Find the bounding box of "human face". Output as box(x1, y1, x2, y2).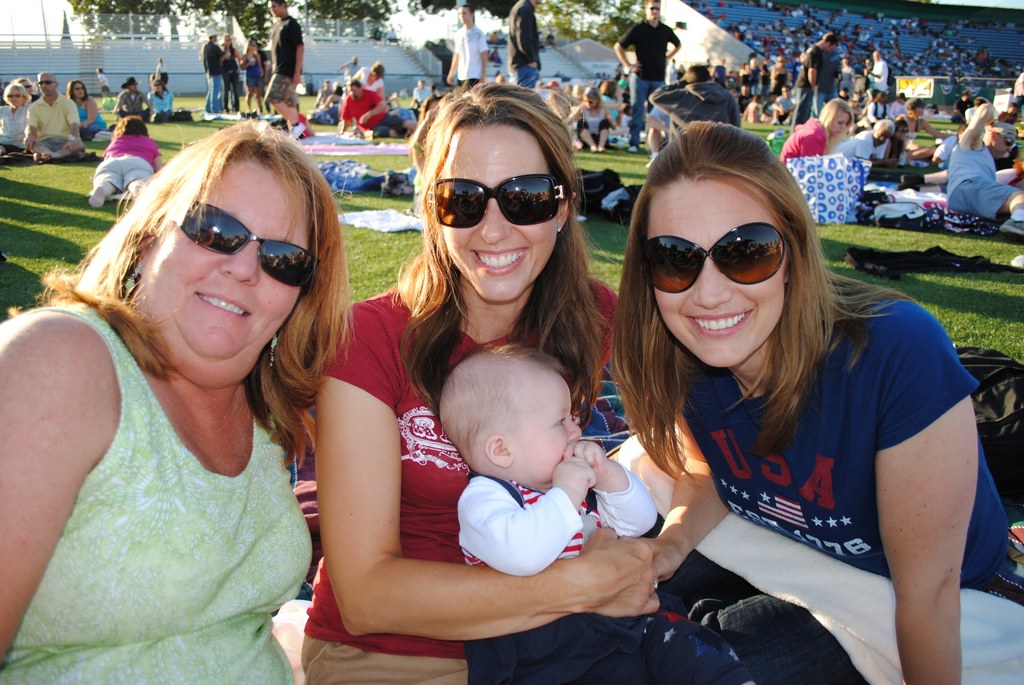
box(644, 1, 660, 20).
